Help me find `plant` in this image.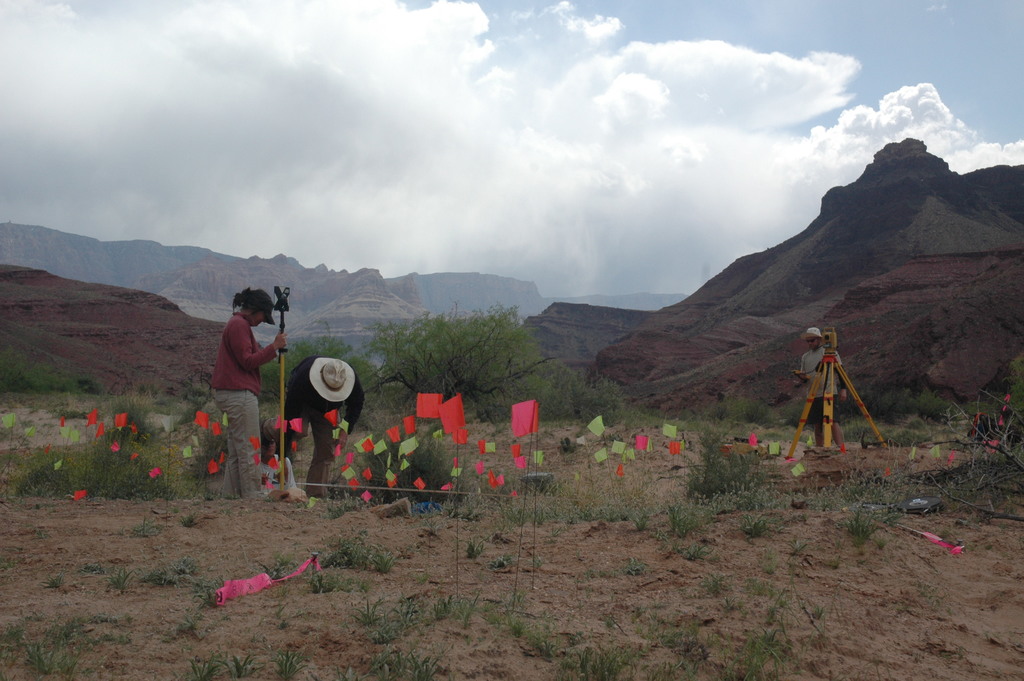
Found it: bbox=(365, 618, 394, 645).
